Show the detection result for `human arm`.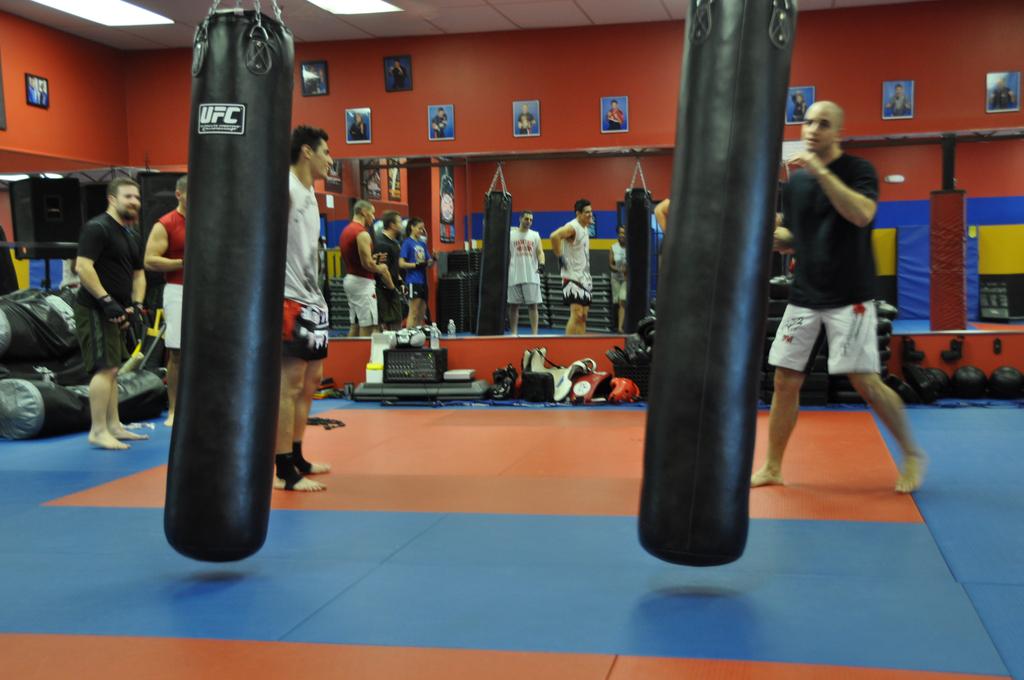
{"left": 73, "top": 233, "right": 132, "bottom": 333}.
